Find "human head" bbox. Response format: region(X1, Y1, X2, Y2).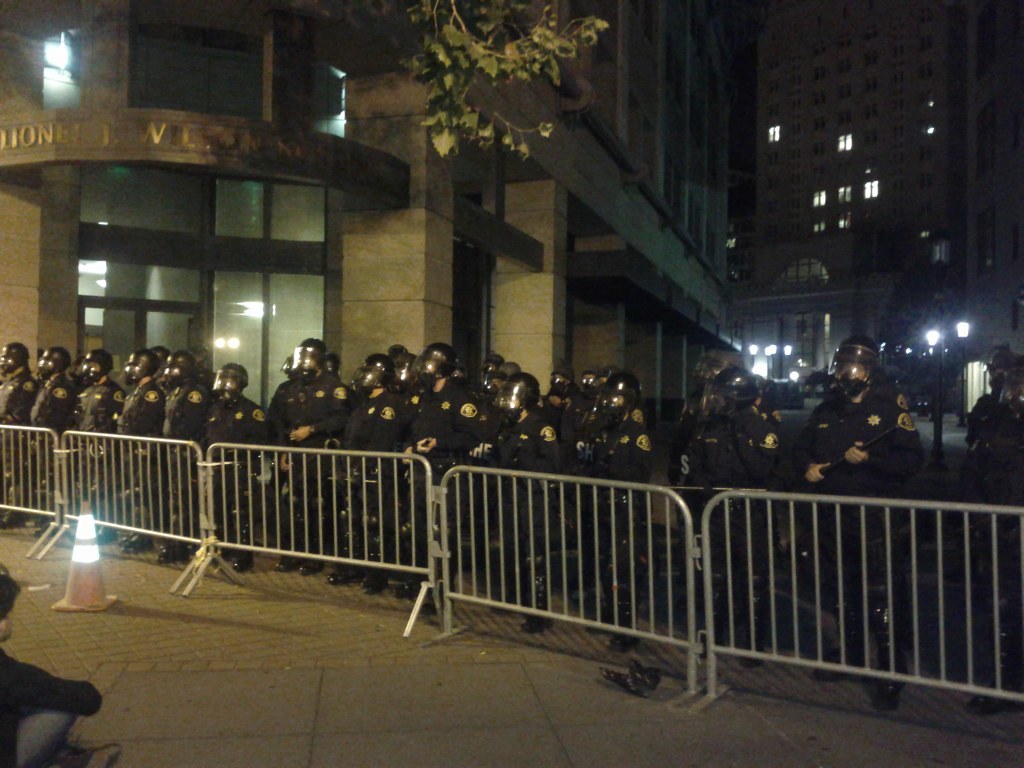
region(0, 341, 29, 376).
